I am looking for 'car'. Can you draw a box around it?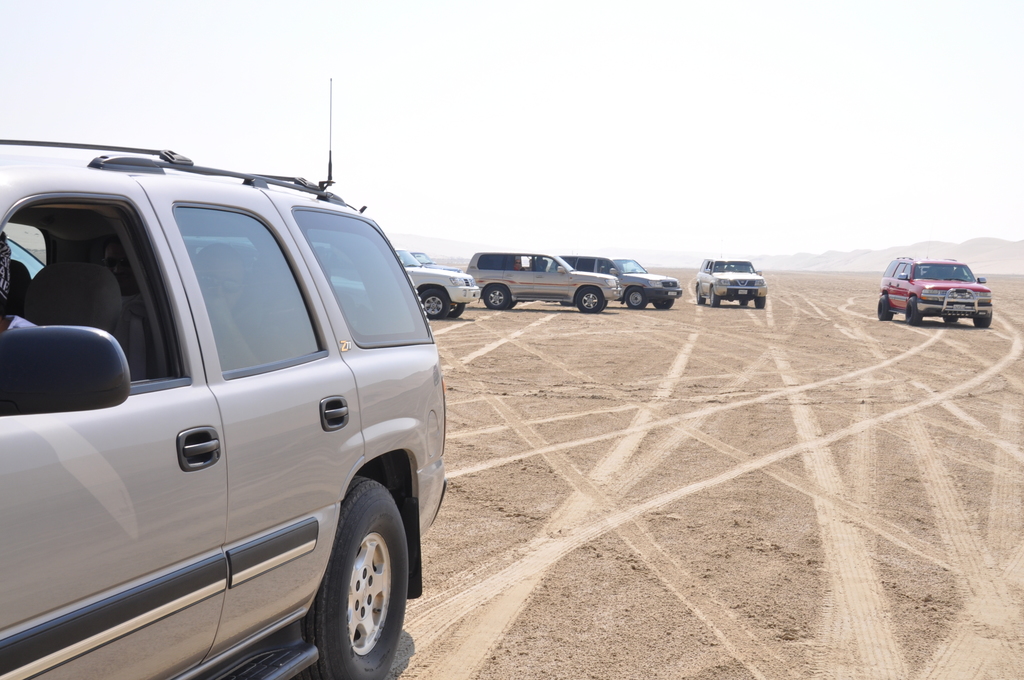
Sure, the bounding box is x1=0 y1=83 x2=448 y2=679.
